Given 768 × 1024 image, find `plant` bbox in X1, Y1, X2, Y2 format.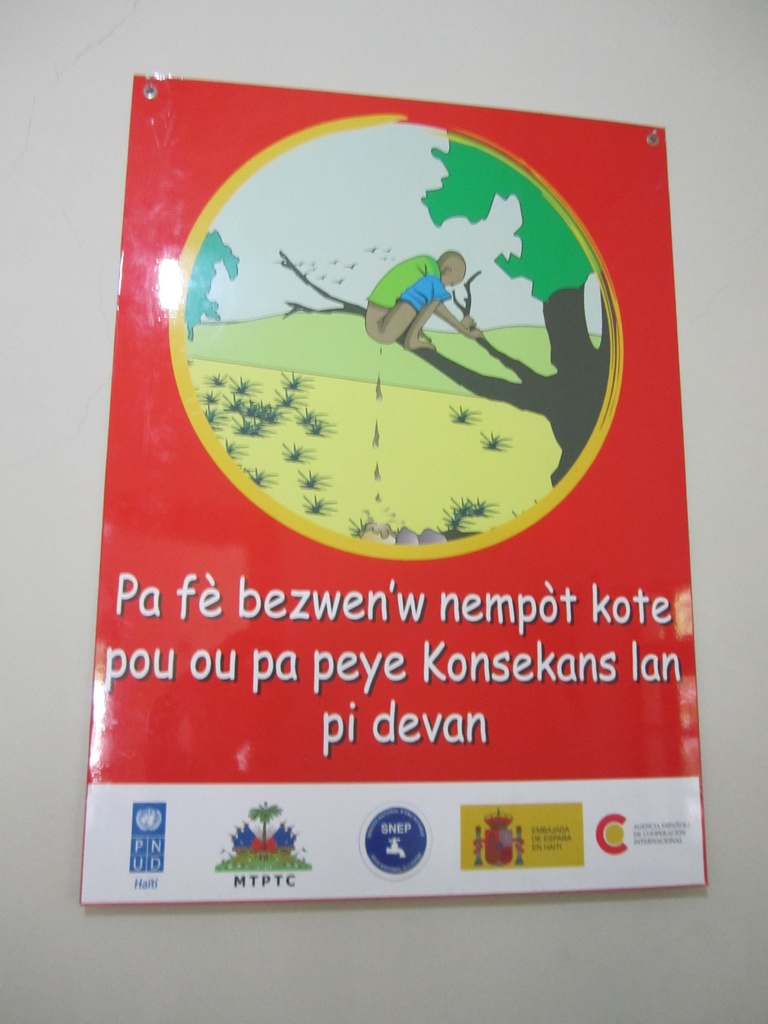
281, 443, 317, 461.
